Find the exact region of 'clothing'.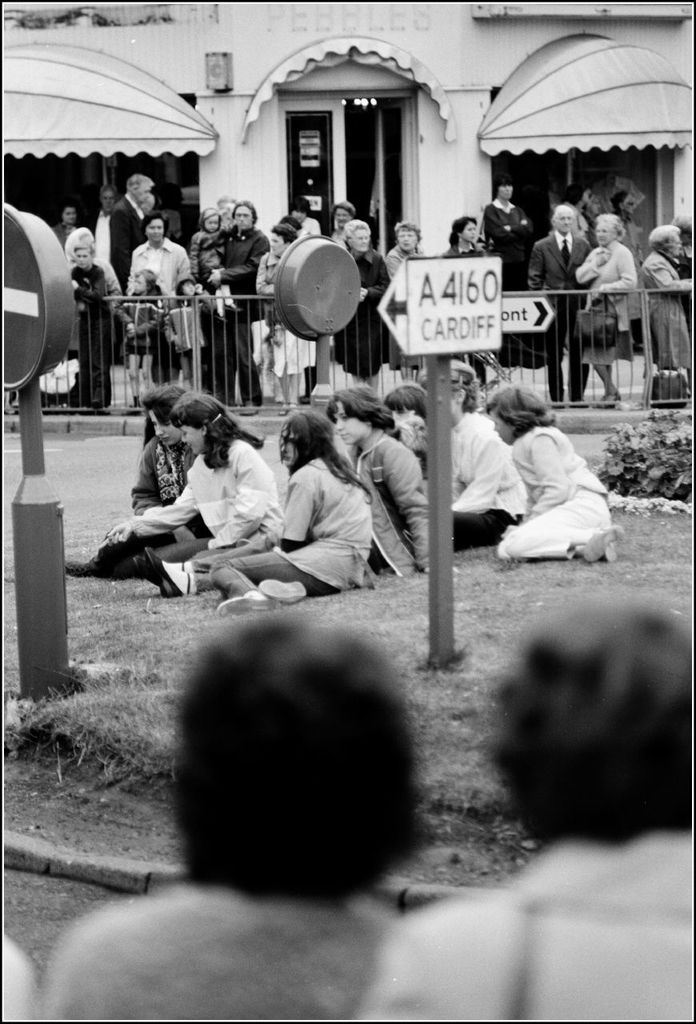
Exact region: [left=302, top=215, right=325, bottom=235].
